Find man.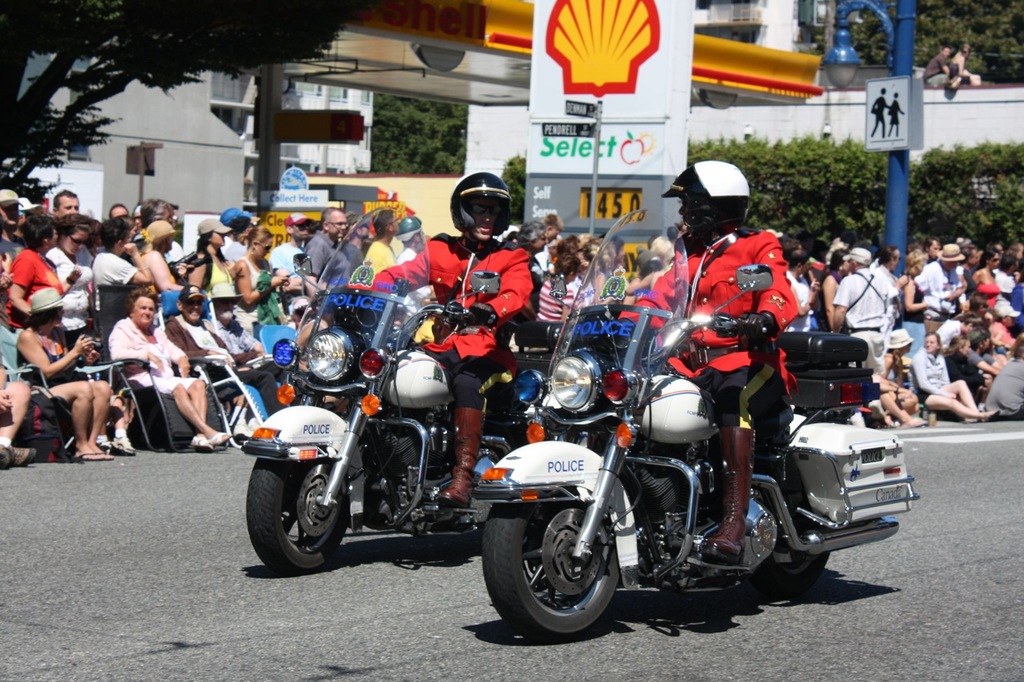
locate(350, 173, 534, 499).
